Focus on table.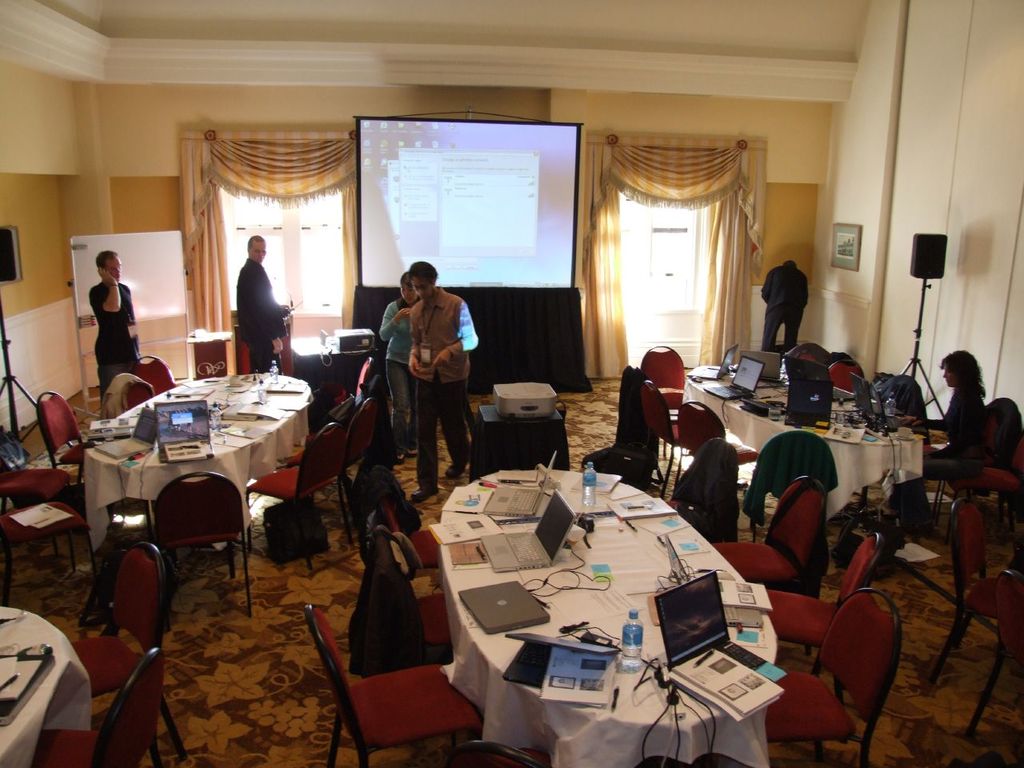
Focused at region(0, 602, 95, 767).
